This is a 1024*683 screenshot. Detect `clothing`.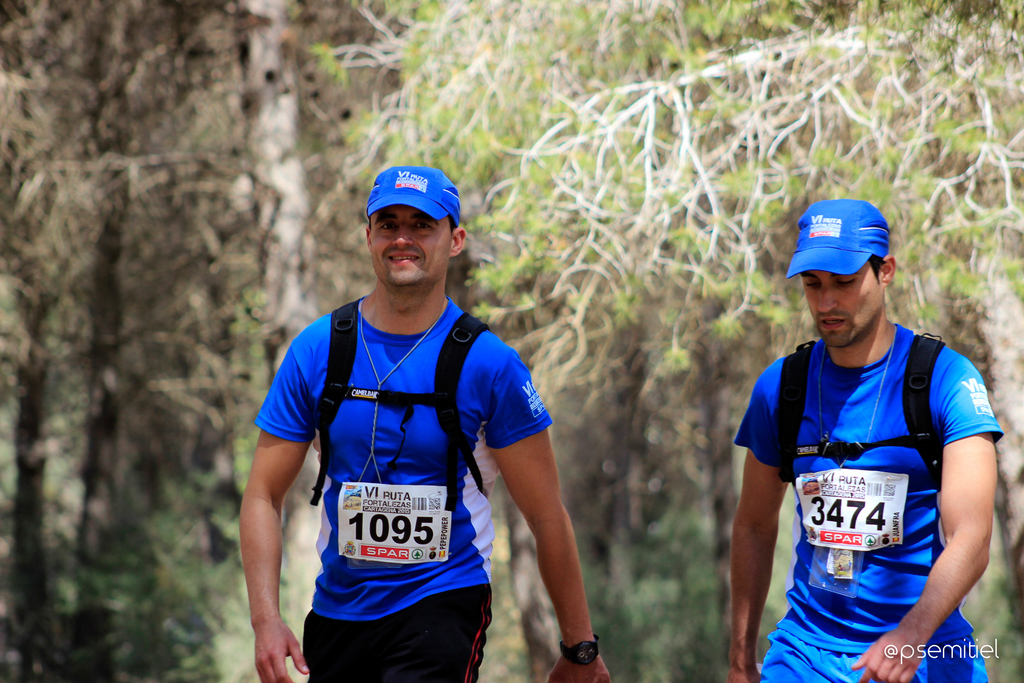
{"left": 739, "top": 328, "right": 997, "bottom": 682}.
